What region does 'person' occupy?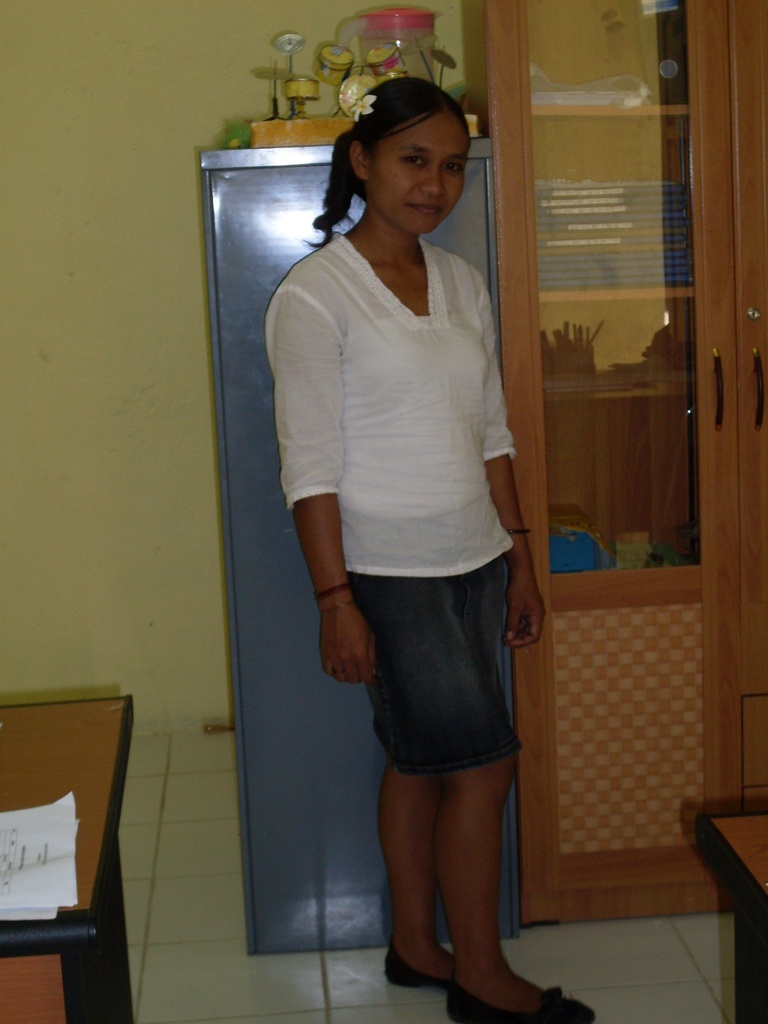
crop(260, 65, 556, 1020).
